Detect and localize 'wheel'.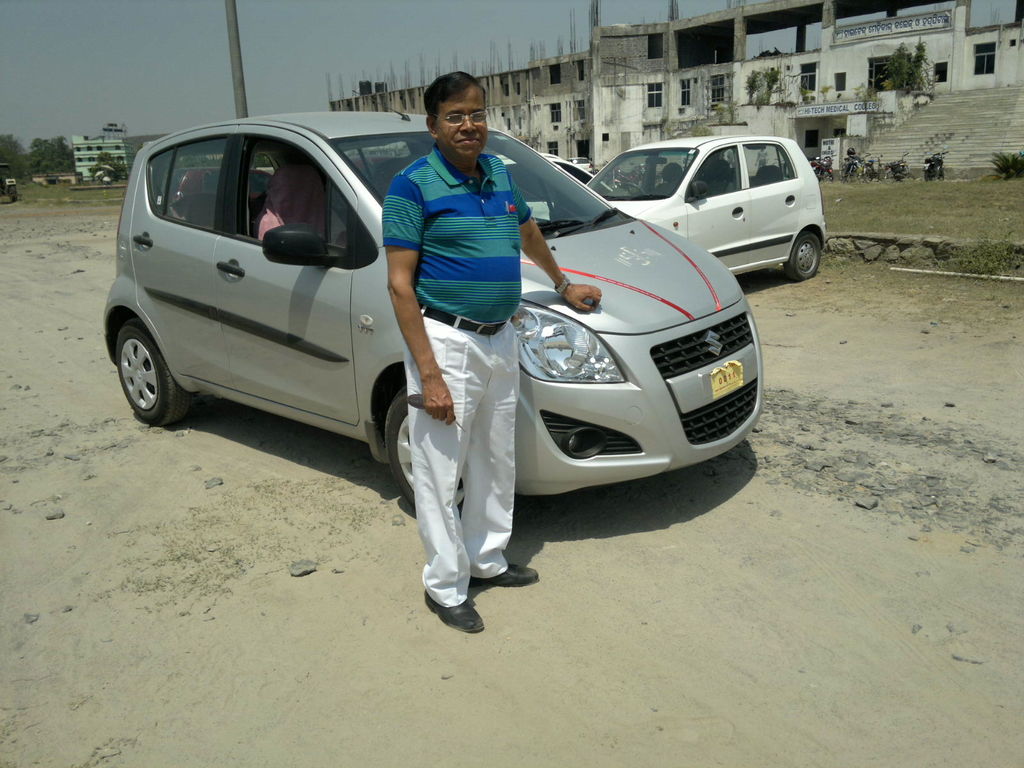
Localized at 116, 316, 197, 428.
